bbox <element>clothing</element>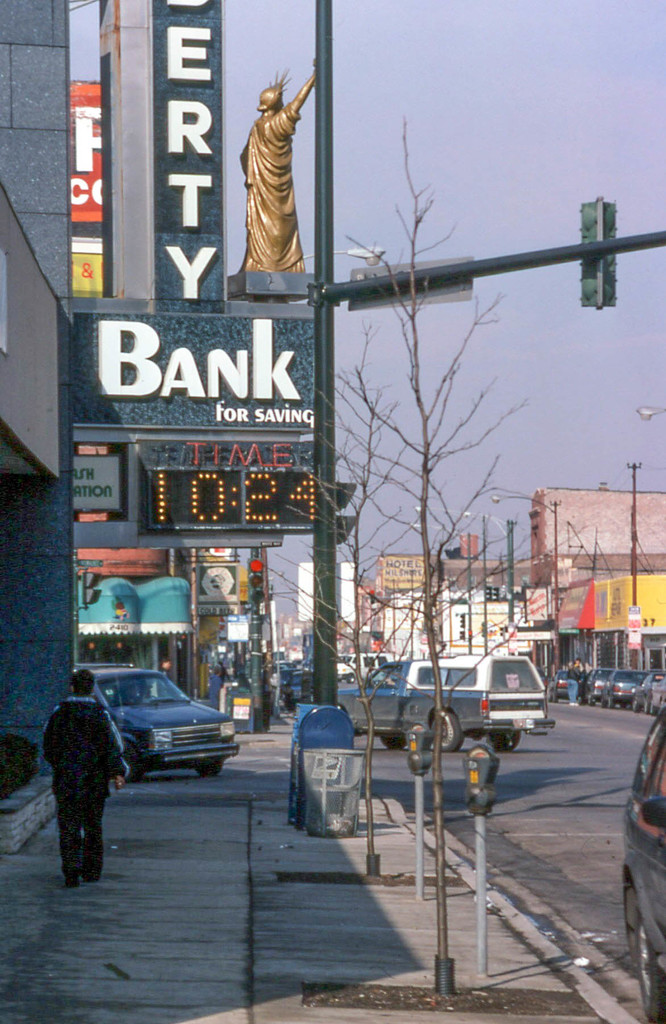
region(35, 693, 122, 882)
